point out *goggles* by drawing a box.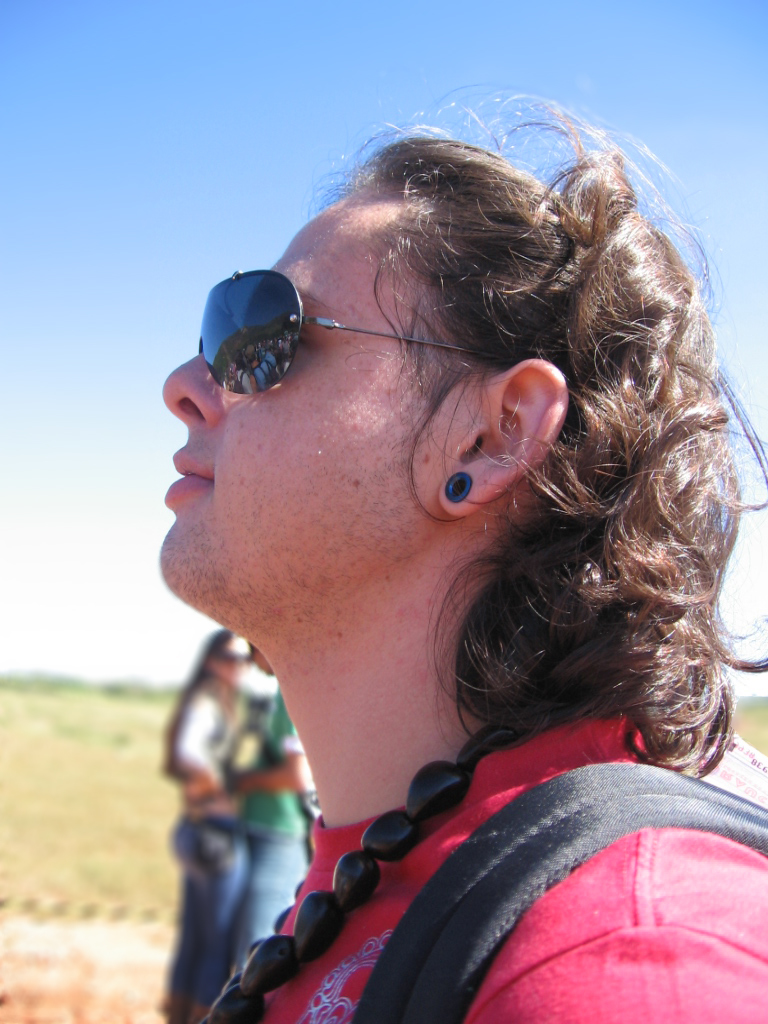
(195,275,488,401).
